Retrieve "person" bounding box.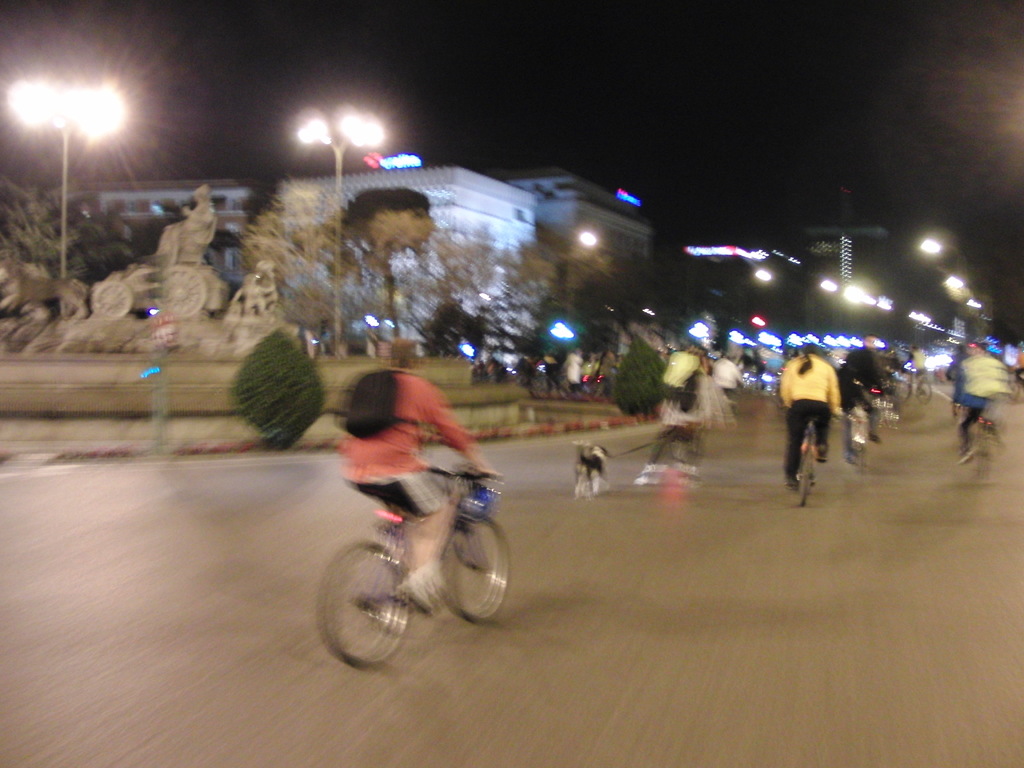
Bounding box: box(780, 339, 853, 510).
